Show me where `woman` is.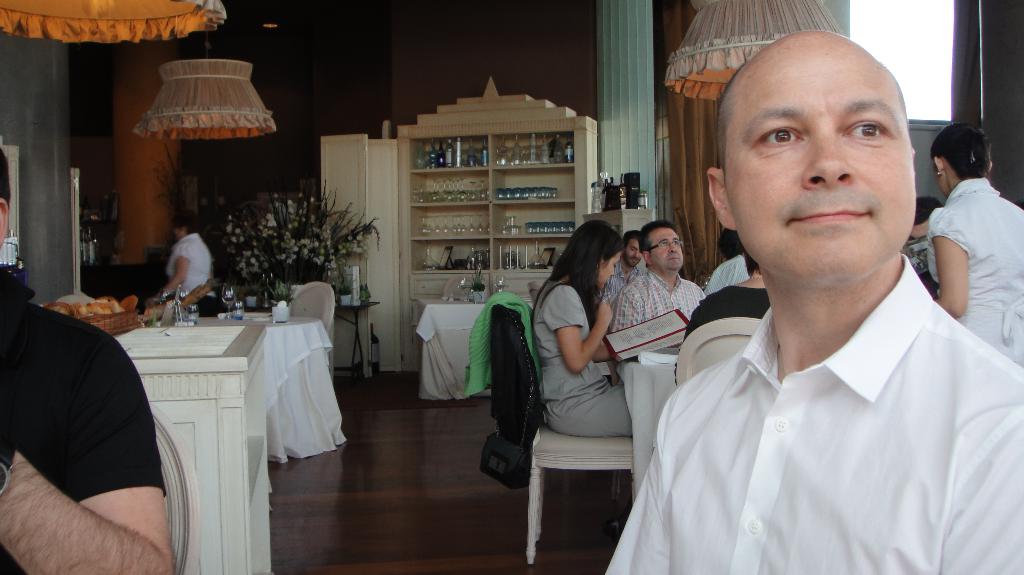
`woman` is at crop(532, 220, 634, 535).
